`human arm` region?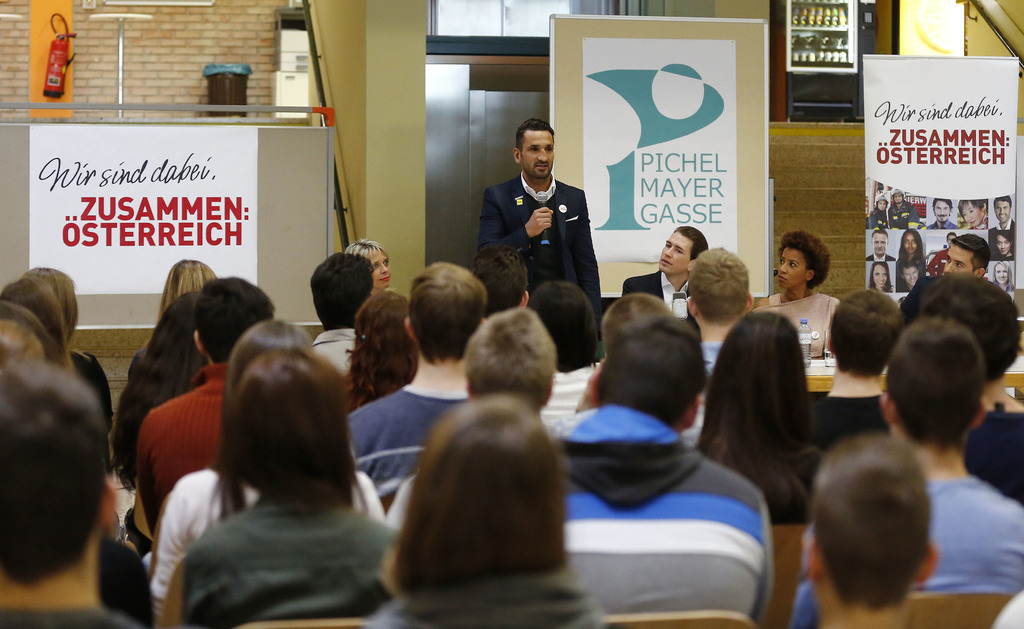
<bbox>179, 537, 207, 617</bbox>
